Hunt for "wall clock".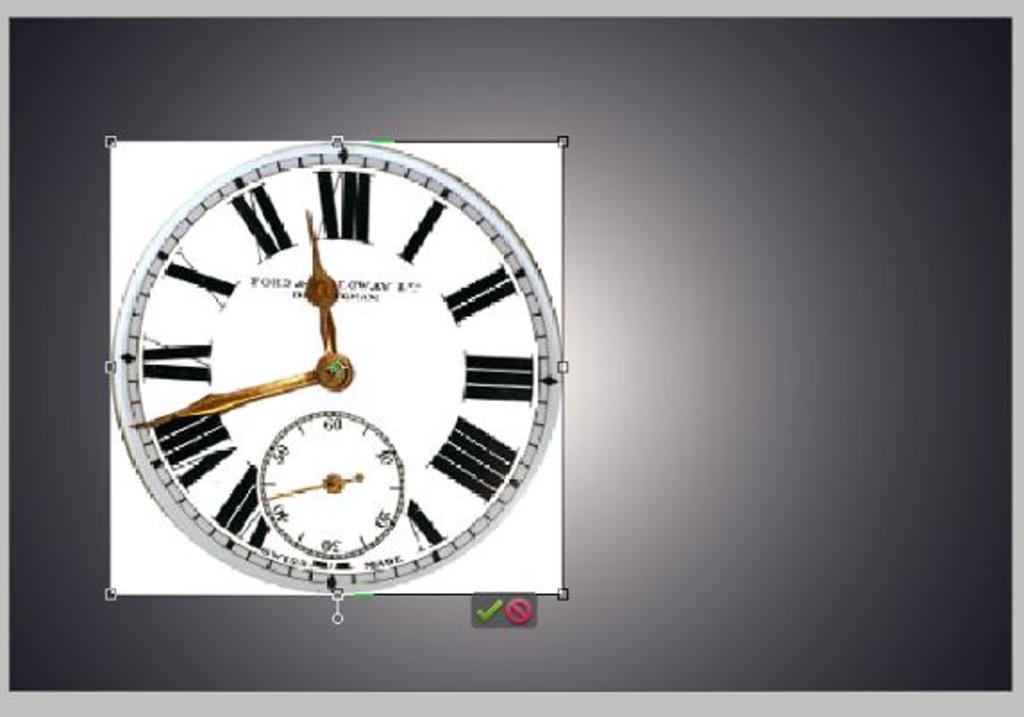
Hunted down at {"left": 105, "top": 141, "right": 567, "bottom": 601}.
